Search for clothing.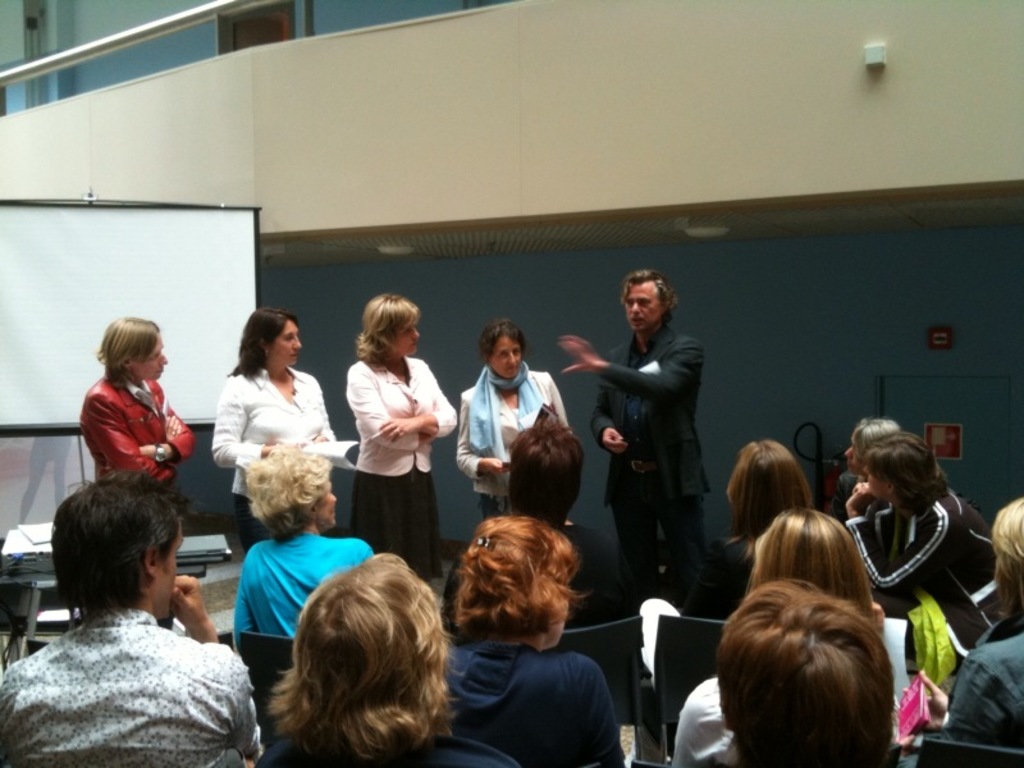
Found at {"x1": 454, "y1": 367, "x2": 579, "y2": 525}.
